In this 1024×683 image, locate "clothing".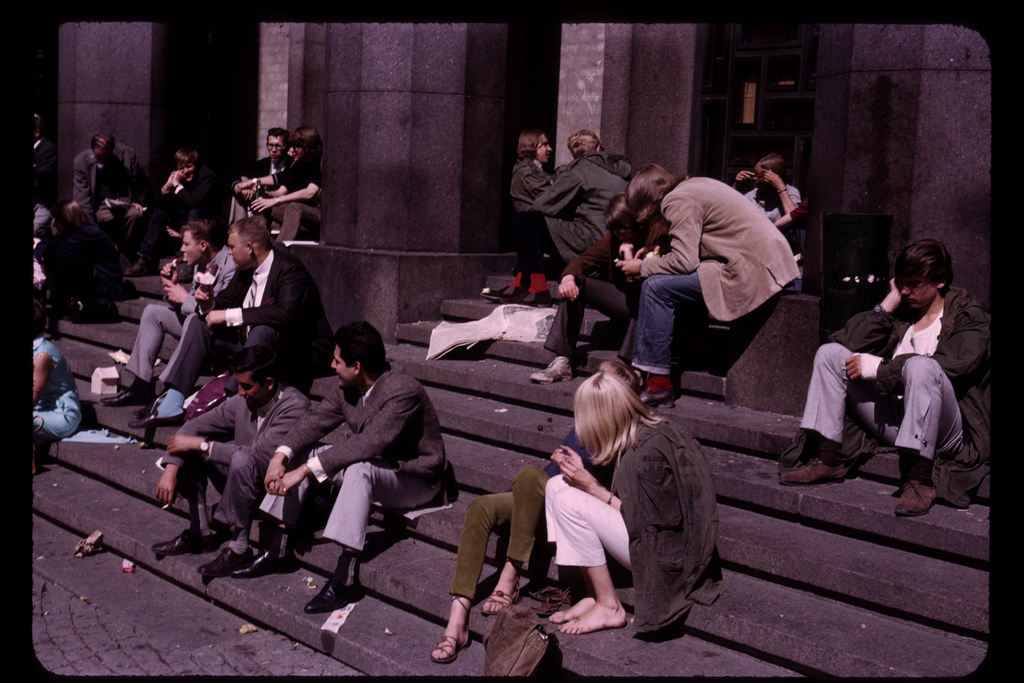
Bounding box: rect(226, 152, 286, 219).
